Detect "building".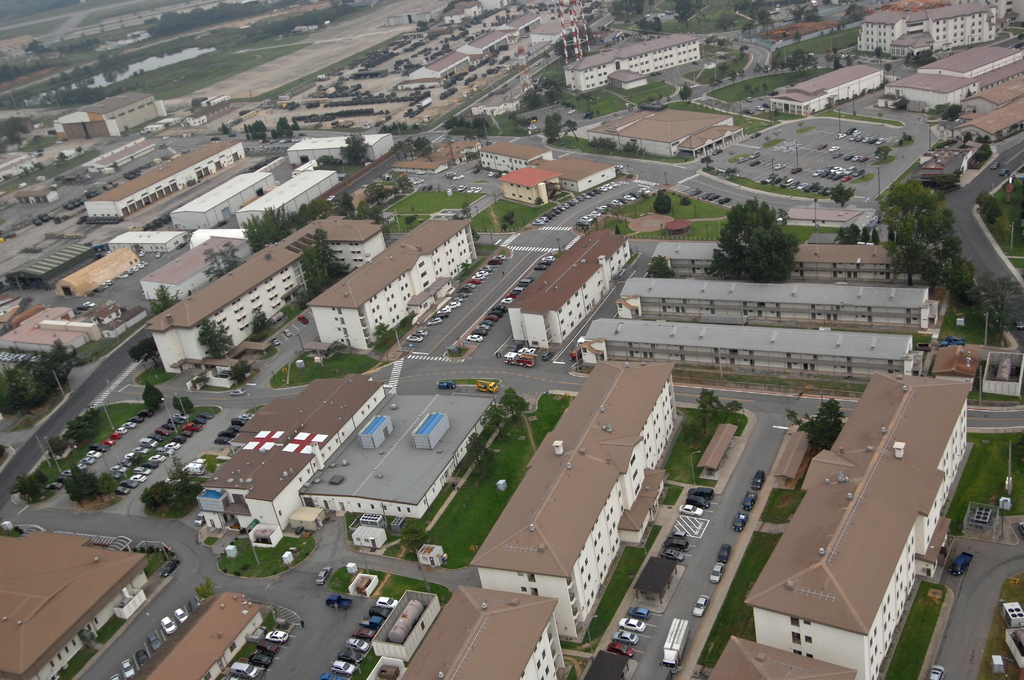
Detected at {"left": 539, "top": 155, "right": 615, "bottom": 193}.
